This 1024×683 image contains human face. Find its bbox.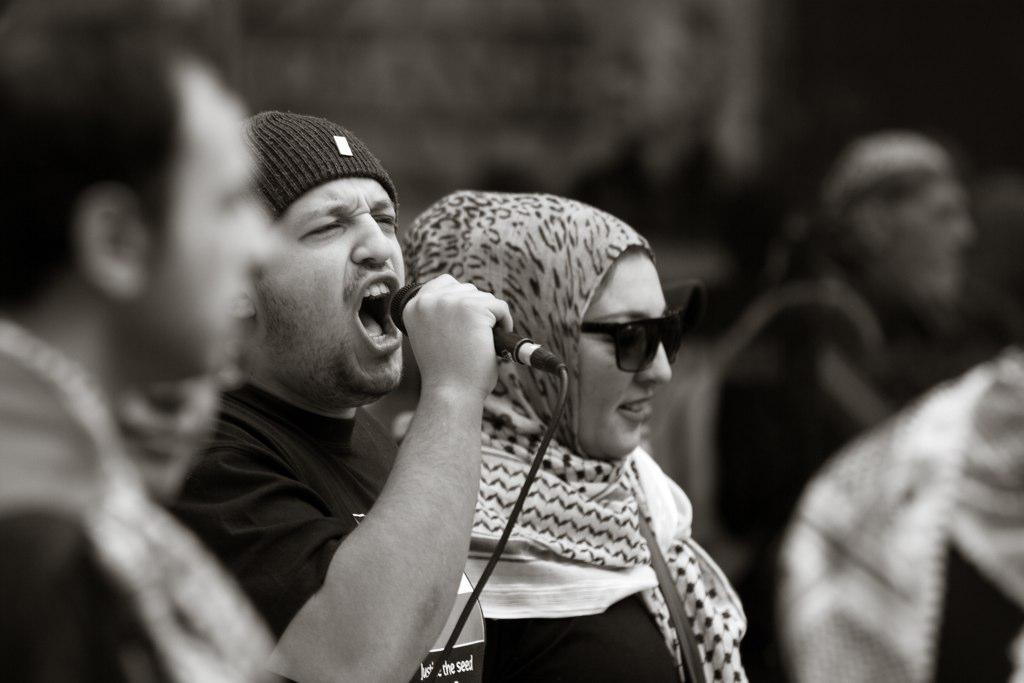
x1=252 y1=177 x2=406 y2=397.
